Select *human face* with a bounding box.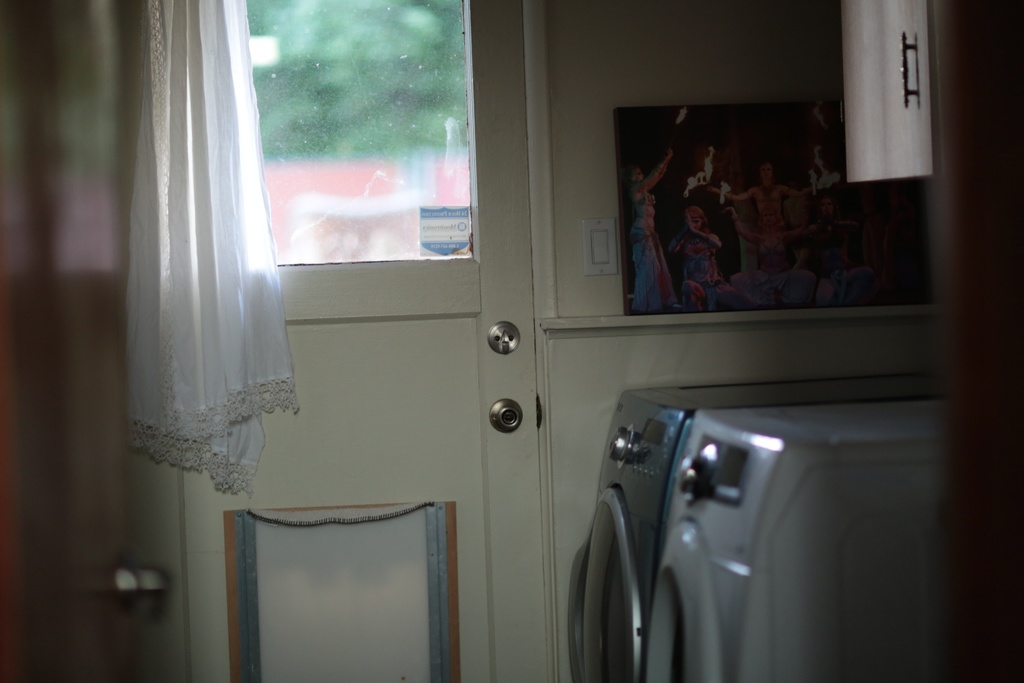
675, 210, 705, 233.
